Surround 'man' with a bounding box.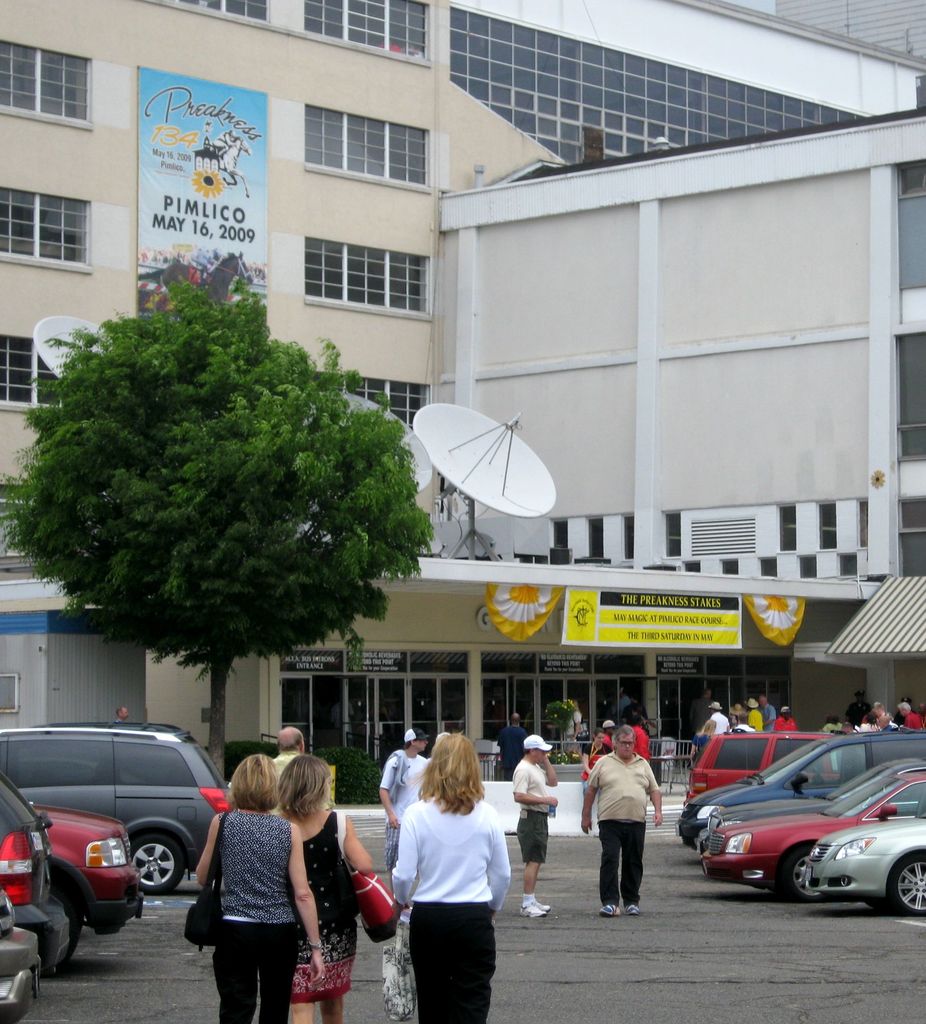
select_region(706, 701, 726, 736).
